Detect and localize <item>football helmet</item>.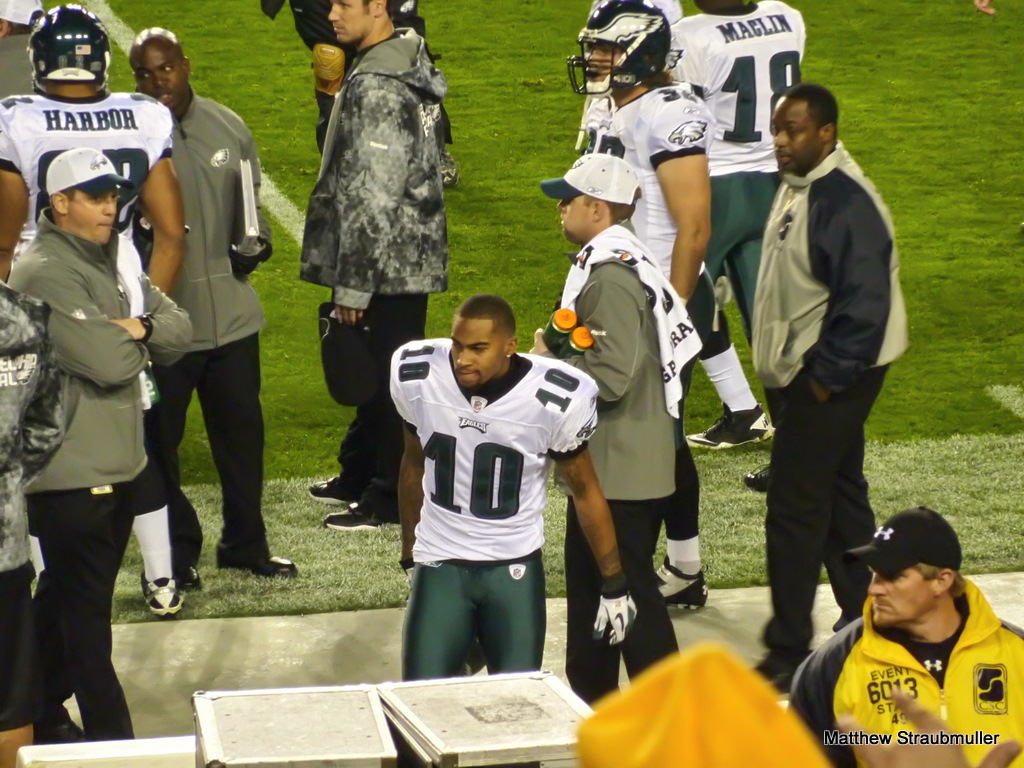
Localized at (16,6,103,80).
